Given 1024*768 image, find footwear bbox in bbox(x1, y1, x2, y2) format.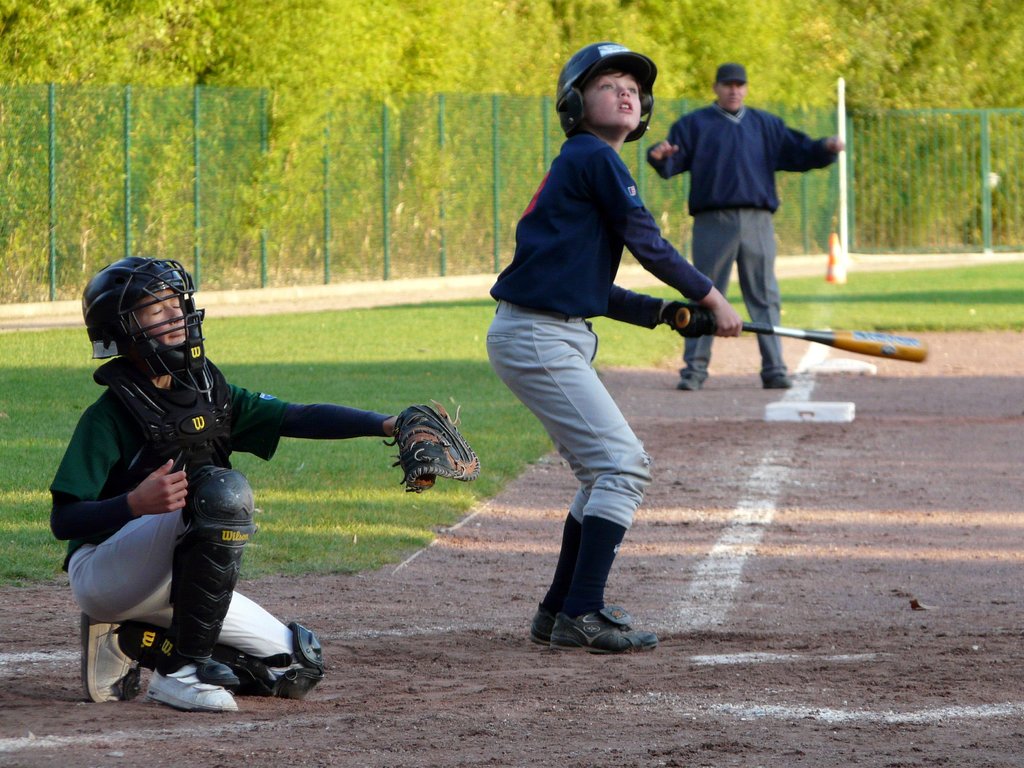
bbox(758, 376, 790, 388).
